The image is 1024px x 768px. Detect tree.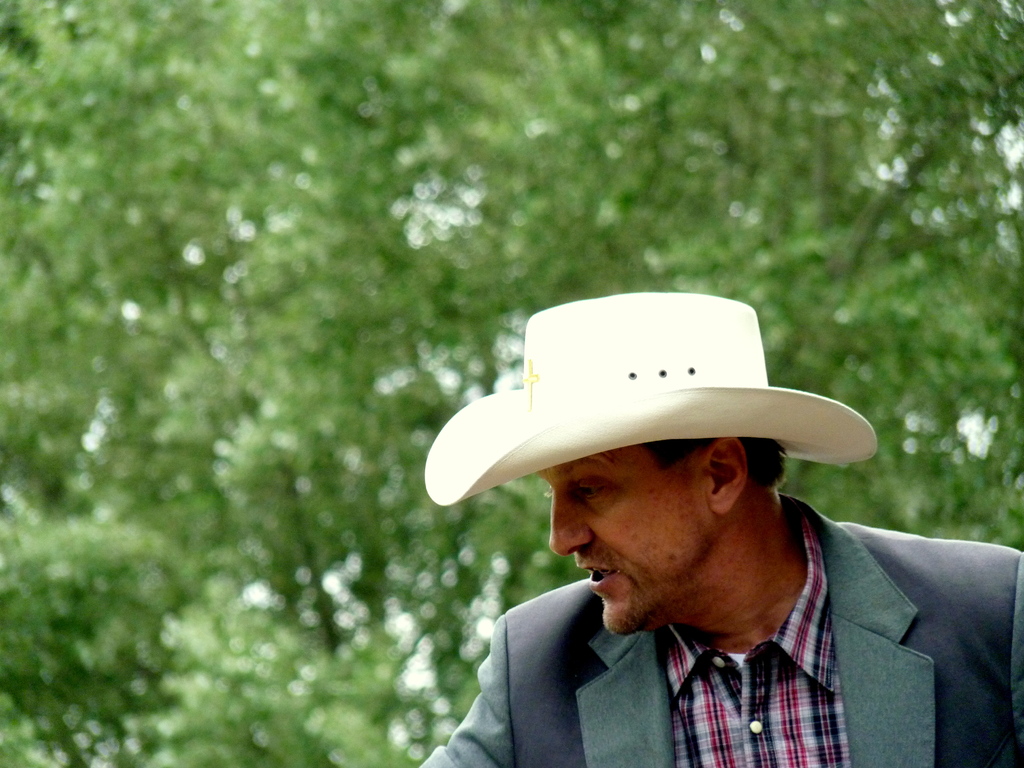
Detection: crop(0, 0, 1023, 767).
